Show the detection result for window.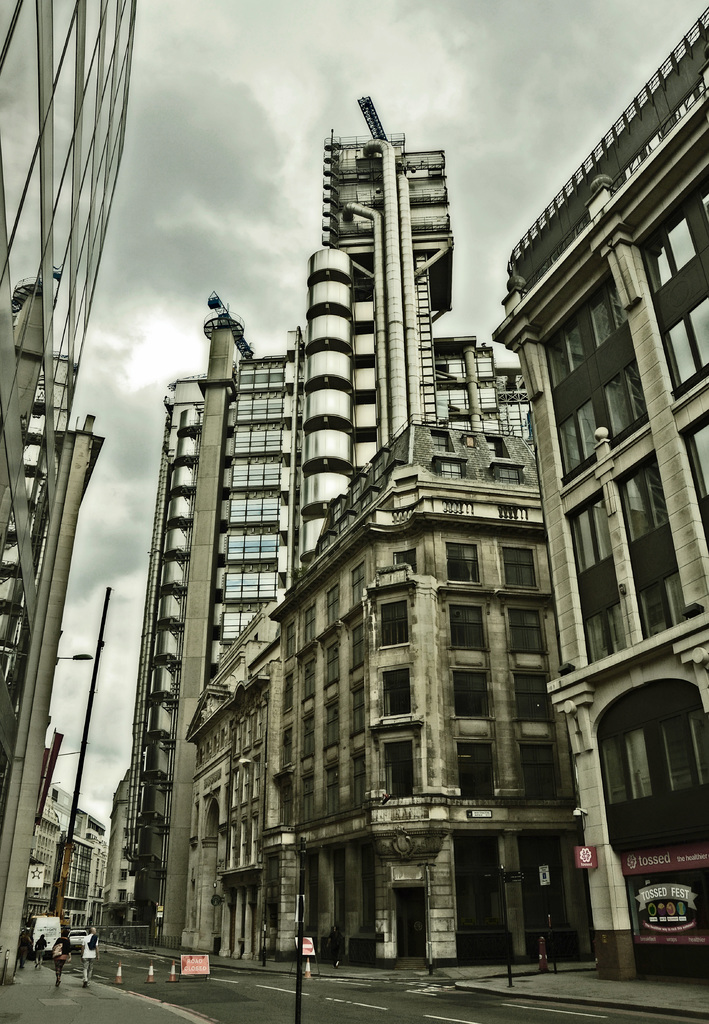
locate(322, 704, 340, 746).
